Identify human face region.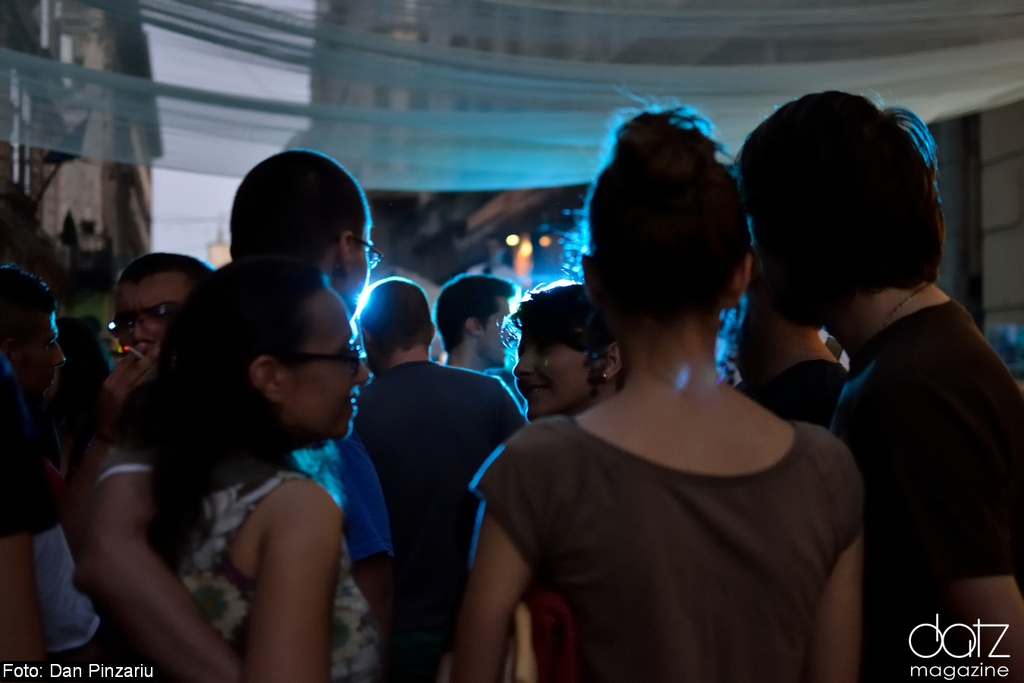
Region: {"left": 94, "top": 264, "right": 199, "bottom": 386}.
